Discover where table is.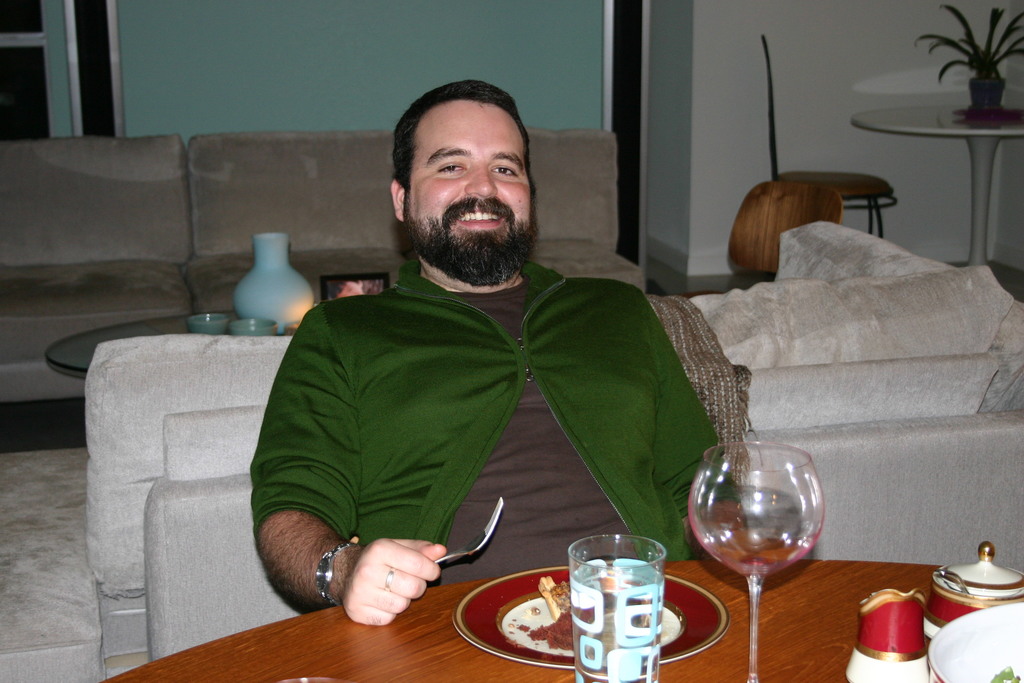
Discovered at x1=94 y1=547 x2=1023 y2=682.
